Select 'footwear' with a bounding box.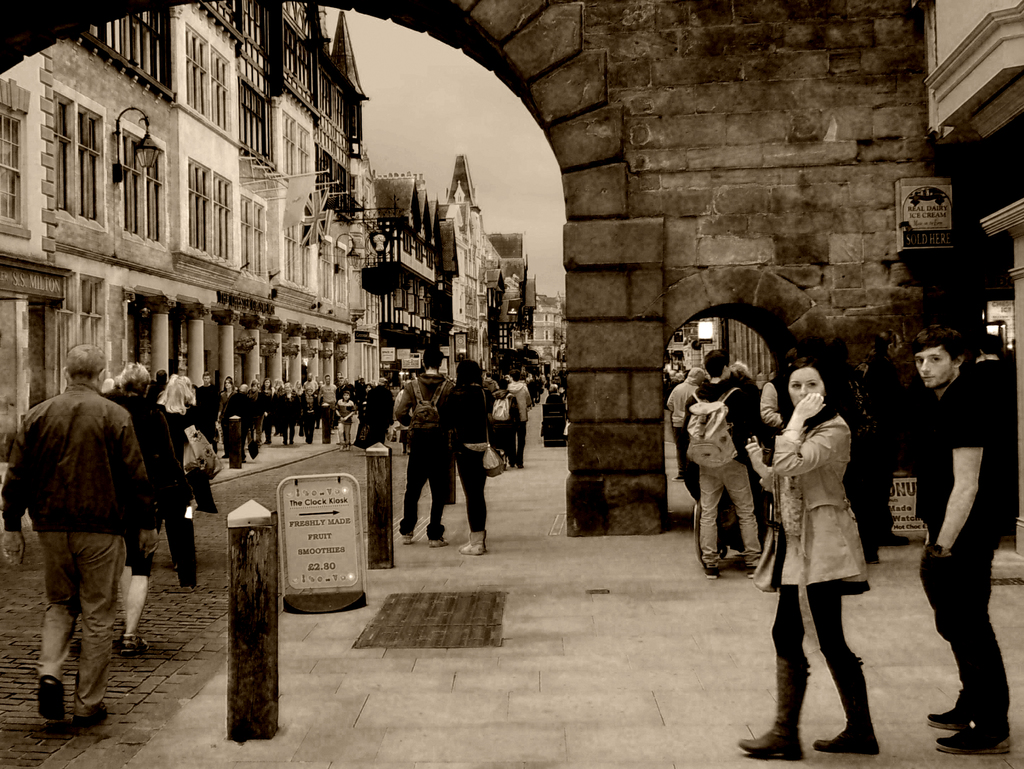
<bbox>428, 535, 451, 547</bbox>.
